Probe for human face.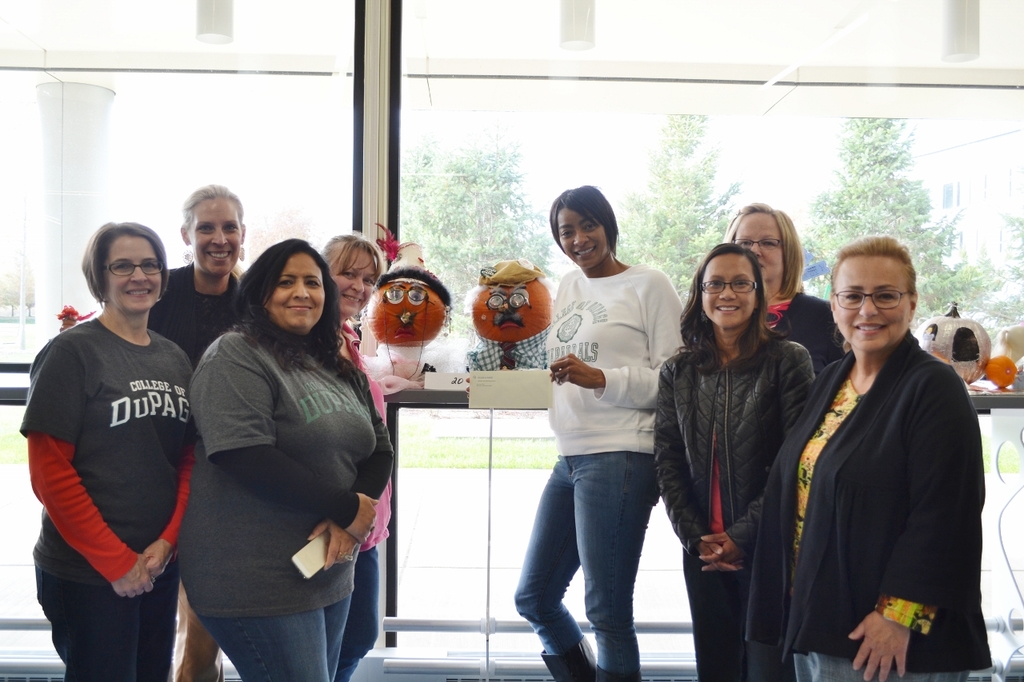
Probe result: region(104, 234, 156, 312).
